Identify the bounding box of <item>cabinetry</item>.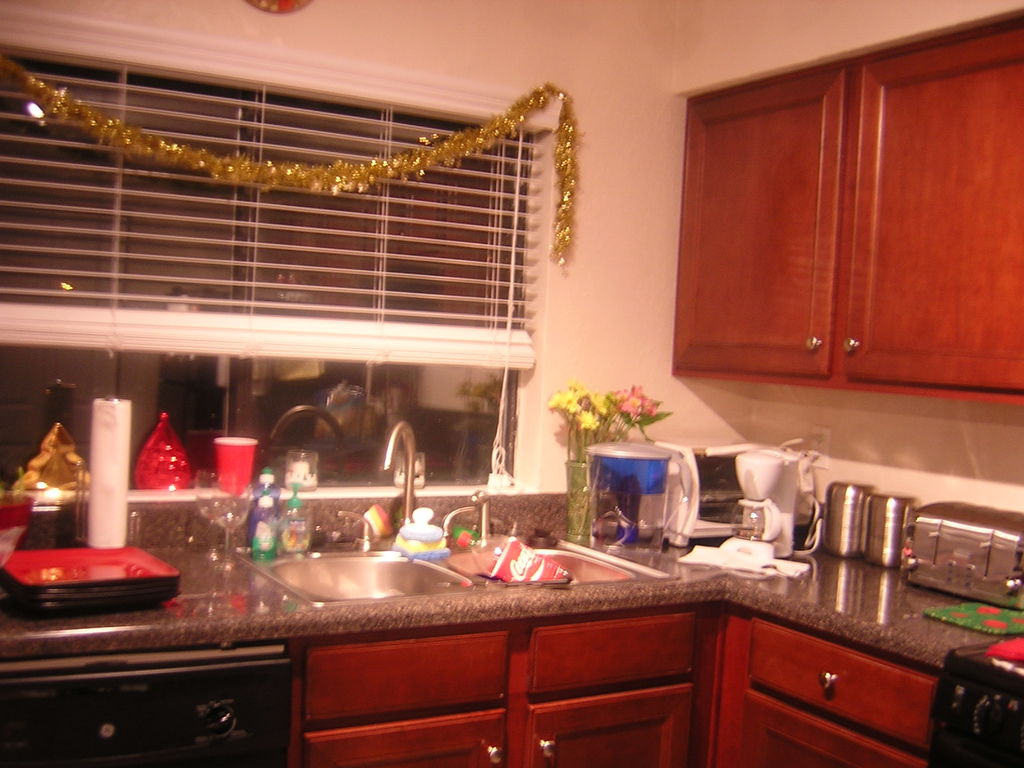
region(671, 17, 1023, 405).
